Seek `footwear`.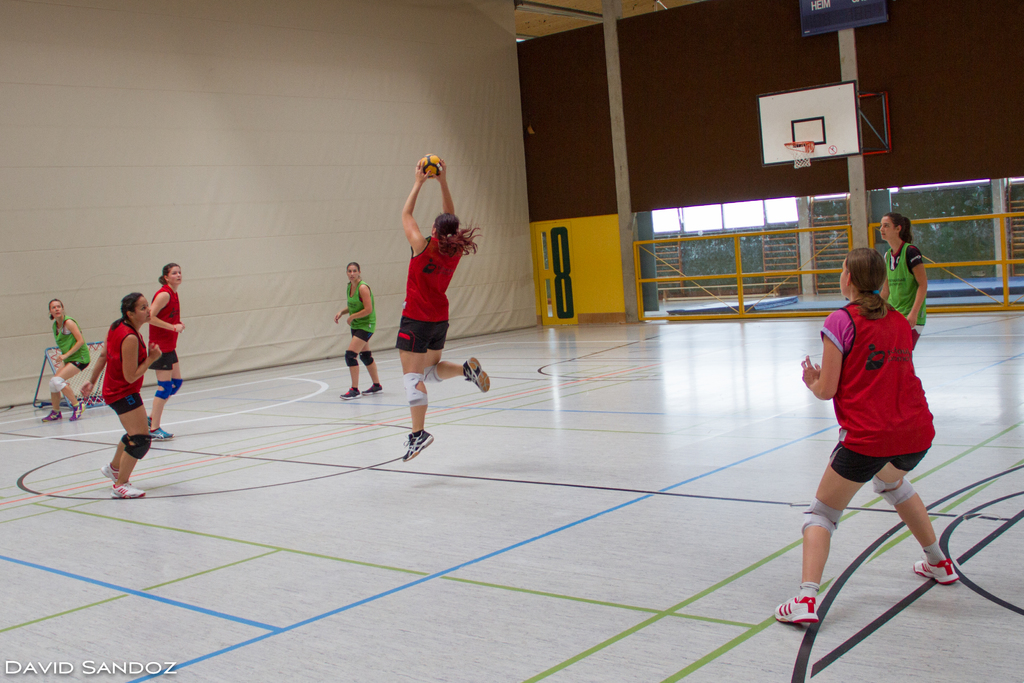
(x1=361, y1=385, x2=380, y2=397).
